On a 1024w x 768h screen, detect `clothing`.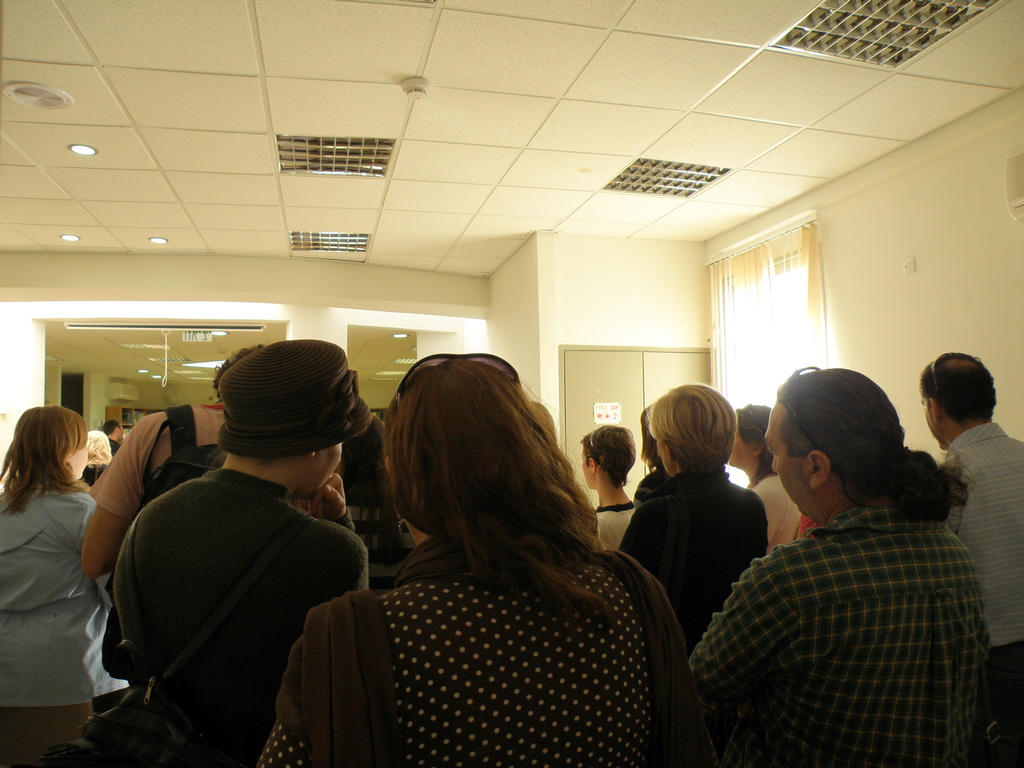
rect(684, 501, 1004, 767).
